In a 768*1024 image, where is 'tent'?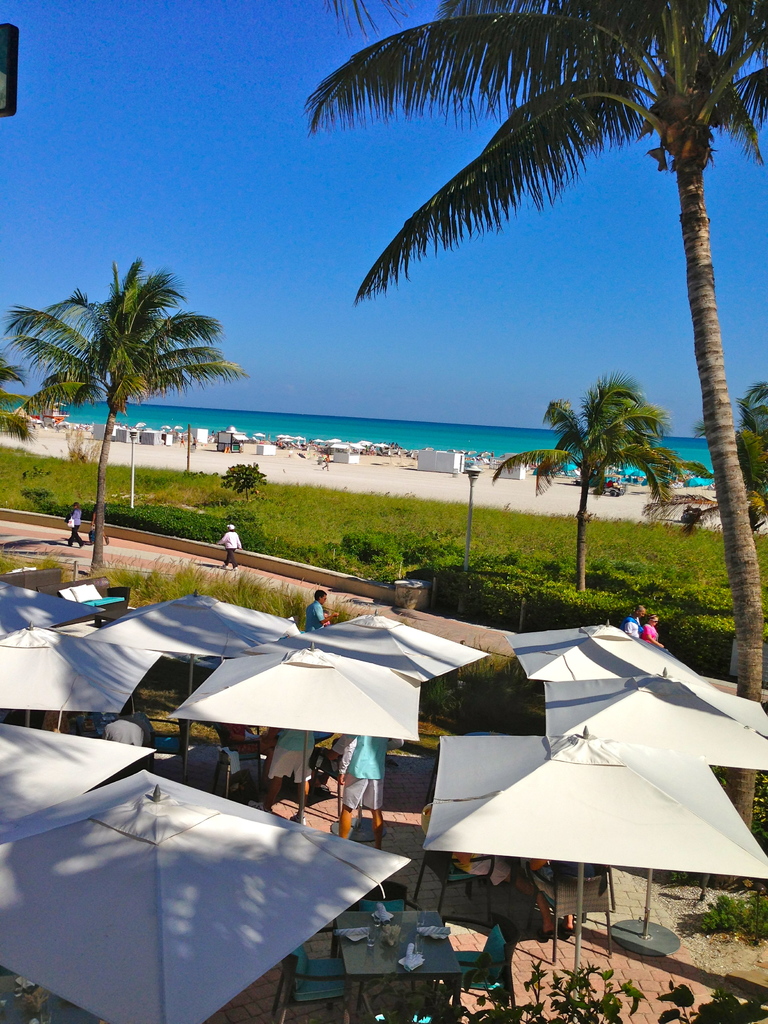
(498,617,705,692).
